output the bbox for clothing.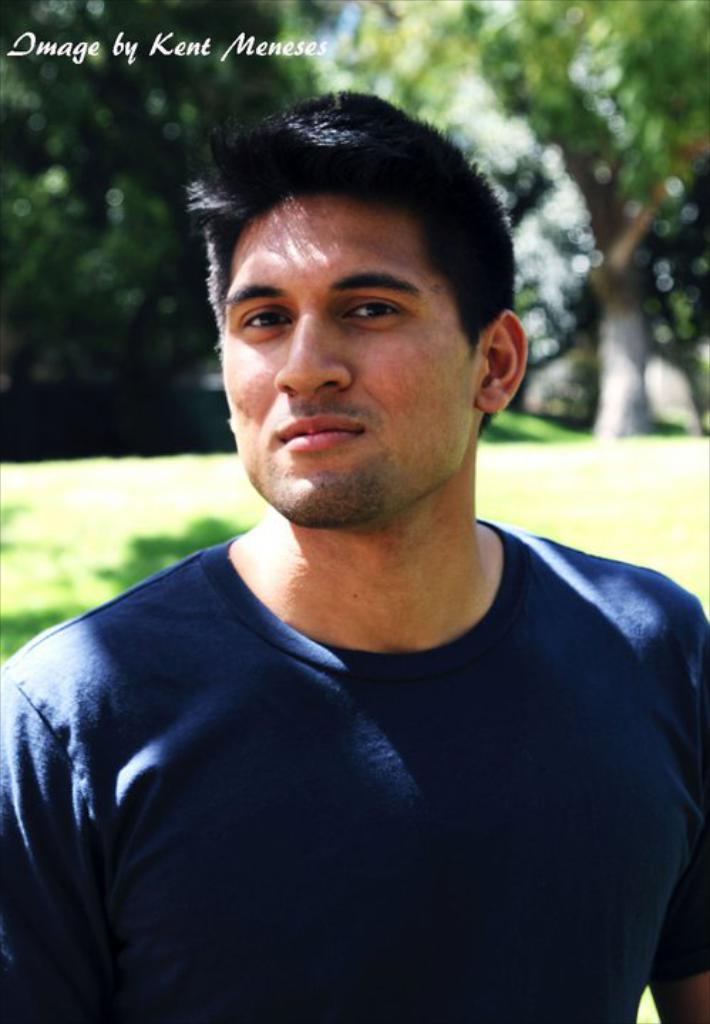
{"left": 0, "top": 503, "right": 709, "bottom": 1023}.
